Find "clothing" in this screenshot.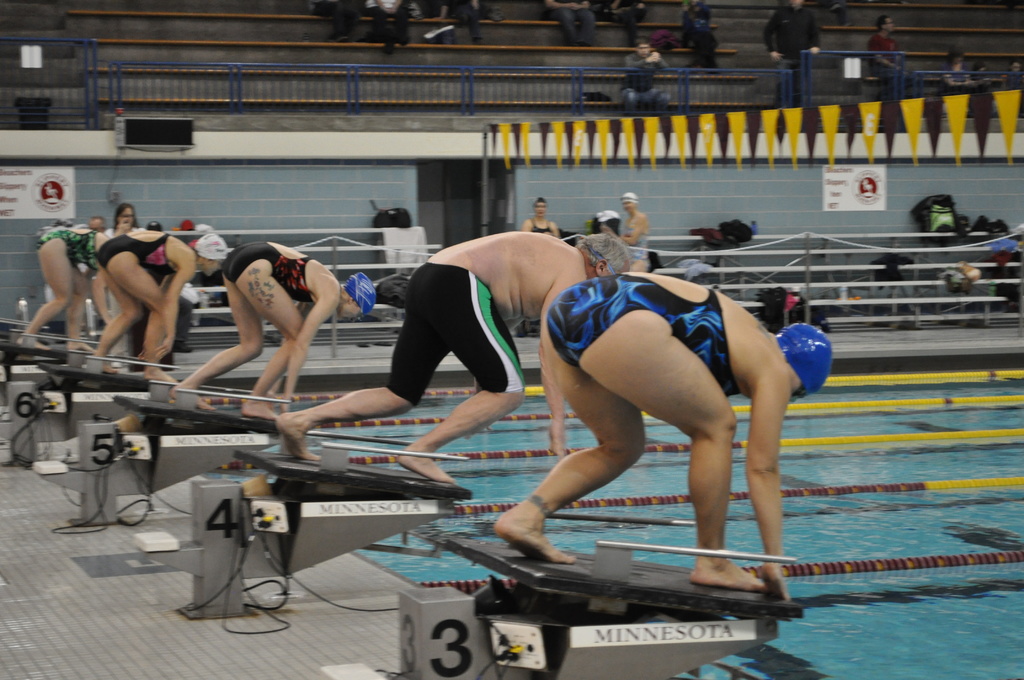
The bounding box for "clothing" is 381,263,529,409.
